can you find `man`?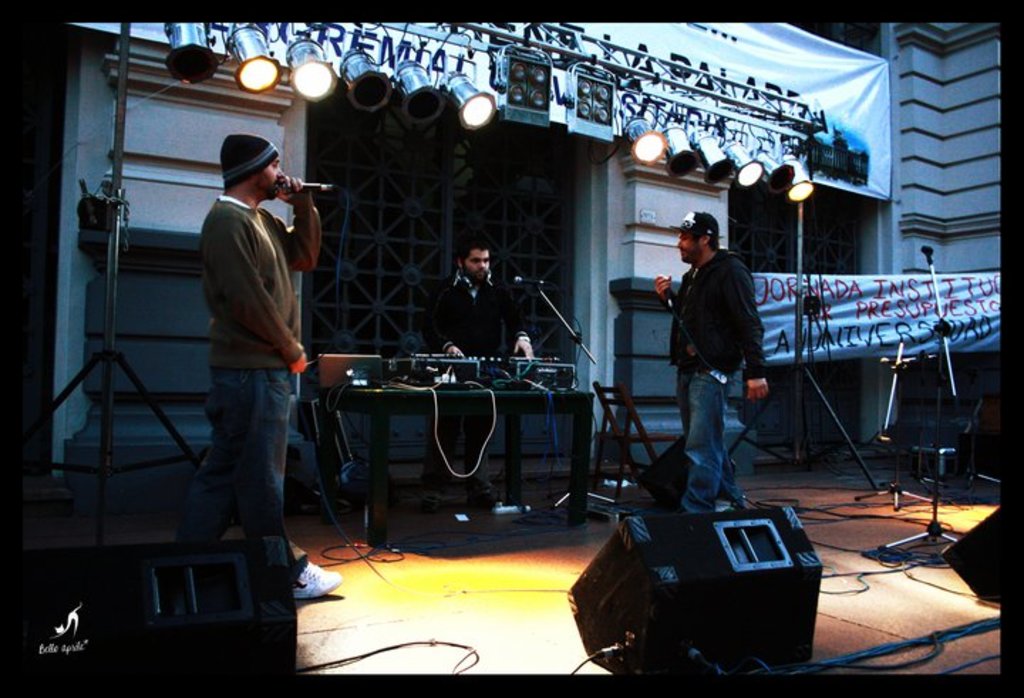
Yes, bounding box: 422,239,538,510.
